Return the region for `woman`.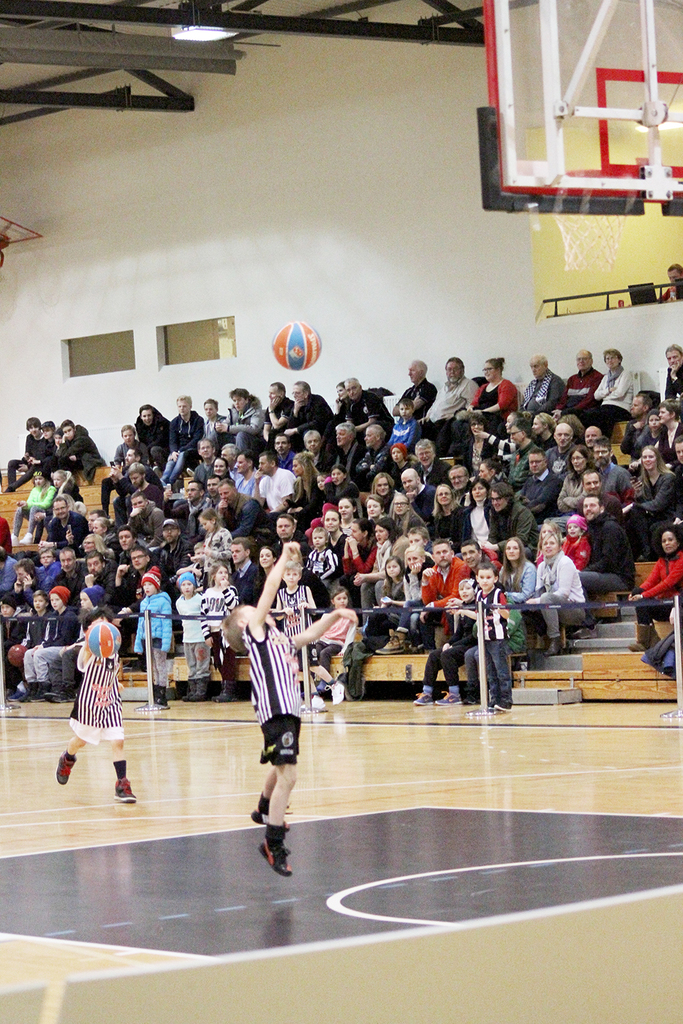
[x1=623, y1=526, x2=682, y2=651].
